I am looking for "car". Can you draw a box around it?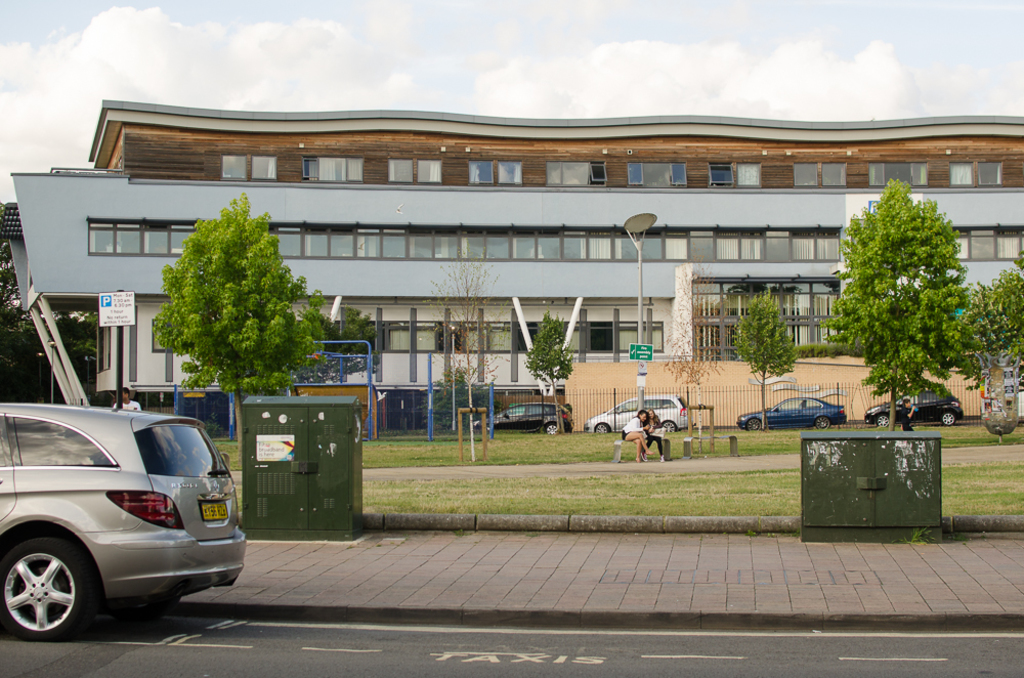
Sure, the bounding box is [left=474, top=402, right=572, bottom=434].
